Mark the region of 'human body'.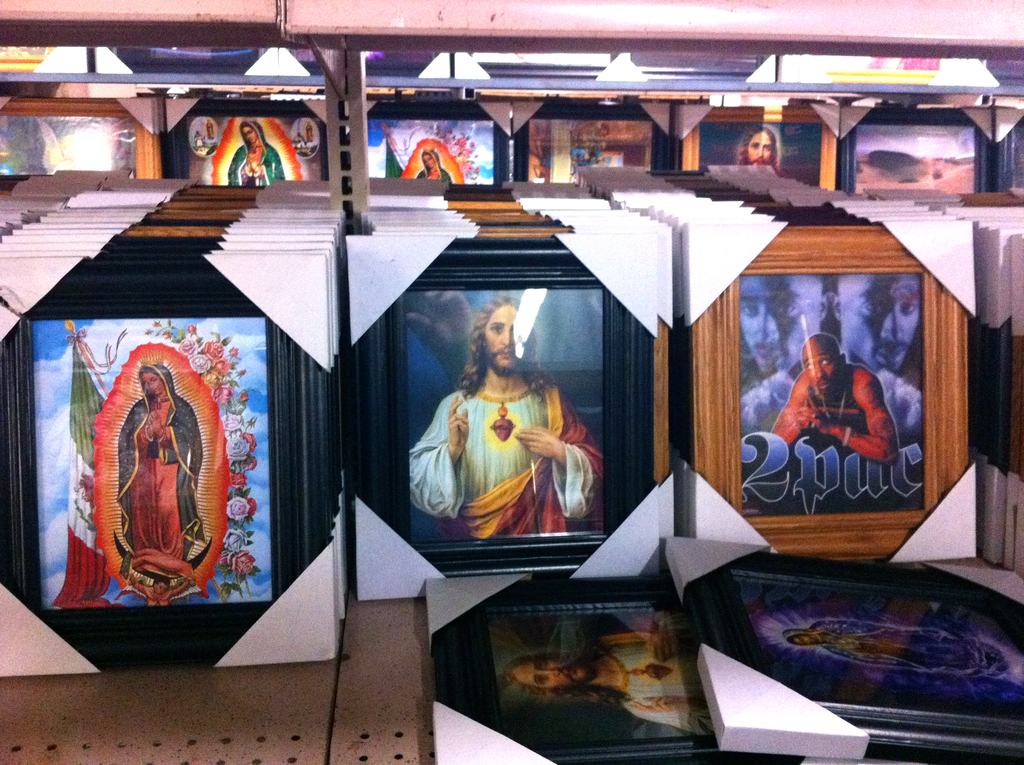
Region: x1=831, y1=270, x2=925, y2=433.
